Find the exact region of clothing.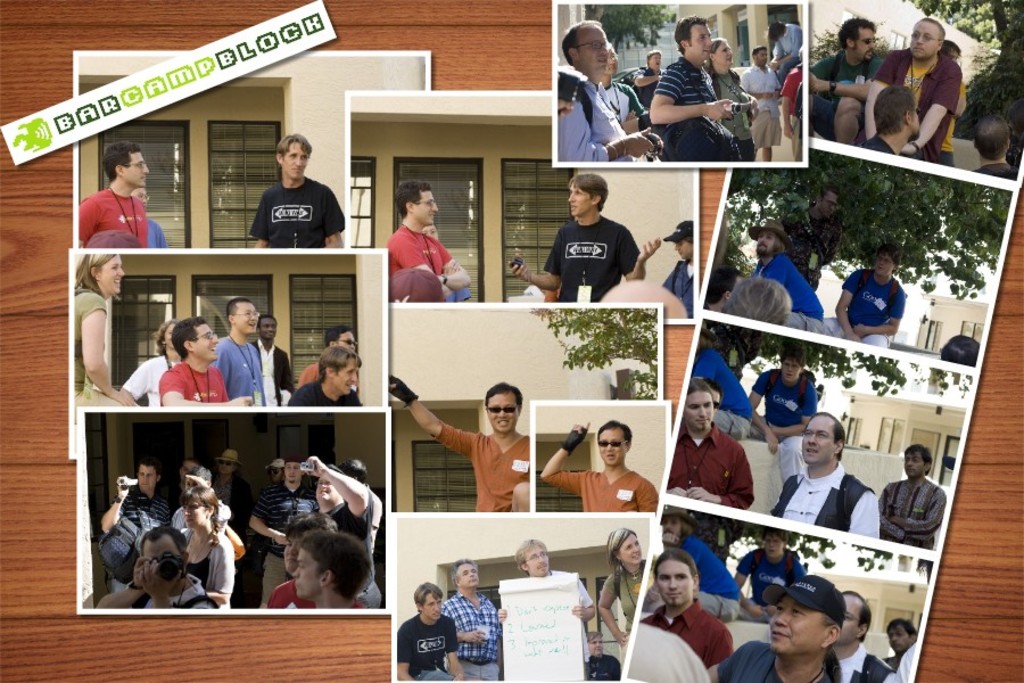
Exact region: locate(207, 335, 279, 397).
